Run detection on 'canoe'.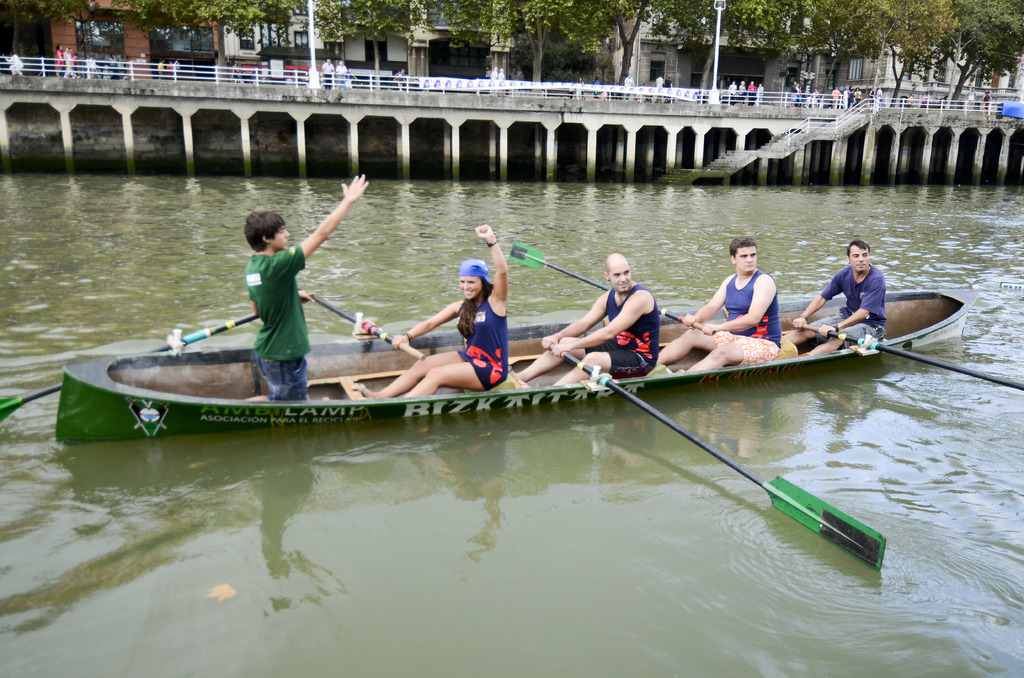
Result: x1=51 y1=291 x2=975 y2=448.
